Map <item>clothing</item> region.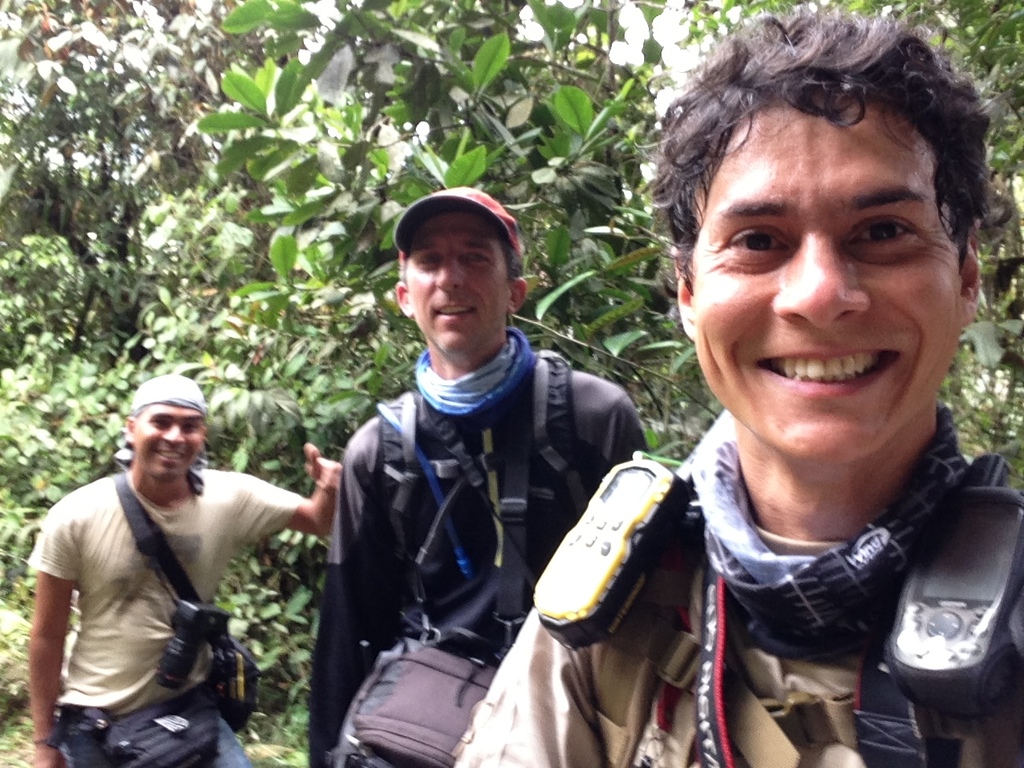
Mapped to Rect(36, 465, 321, 767).
